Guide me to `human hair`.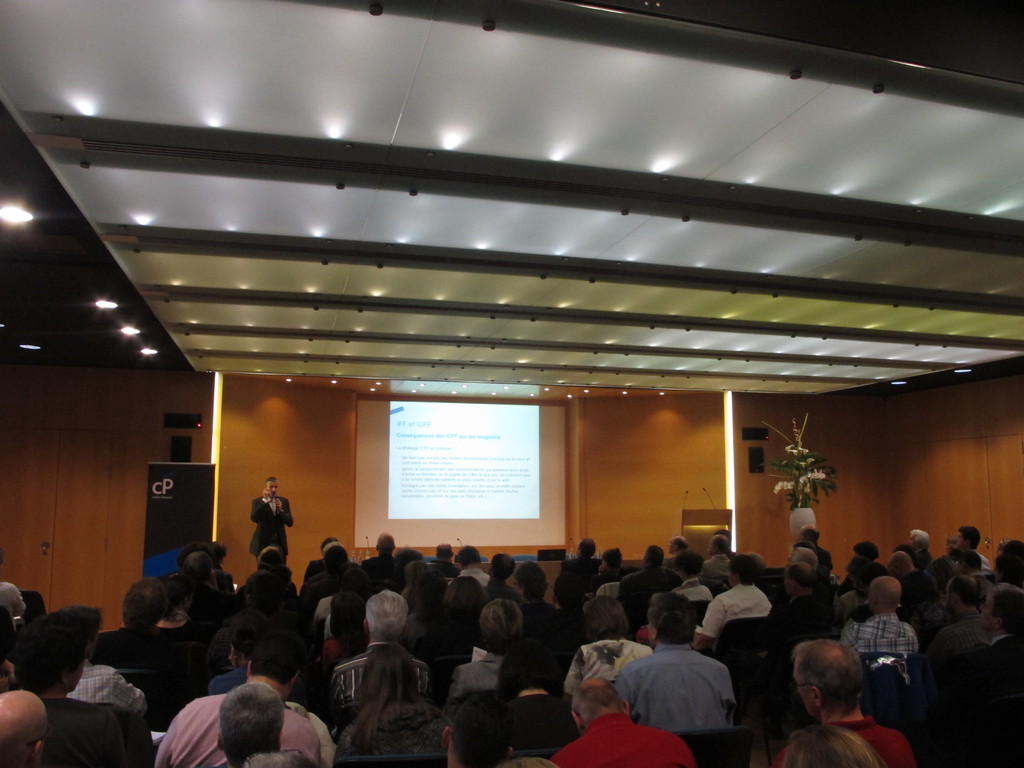
Guidance: <bbox>0, 579, 25, 610</bbox>.
